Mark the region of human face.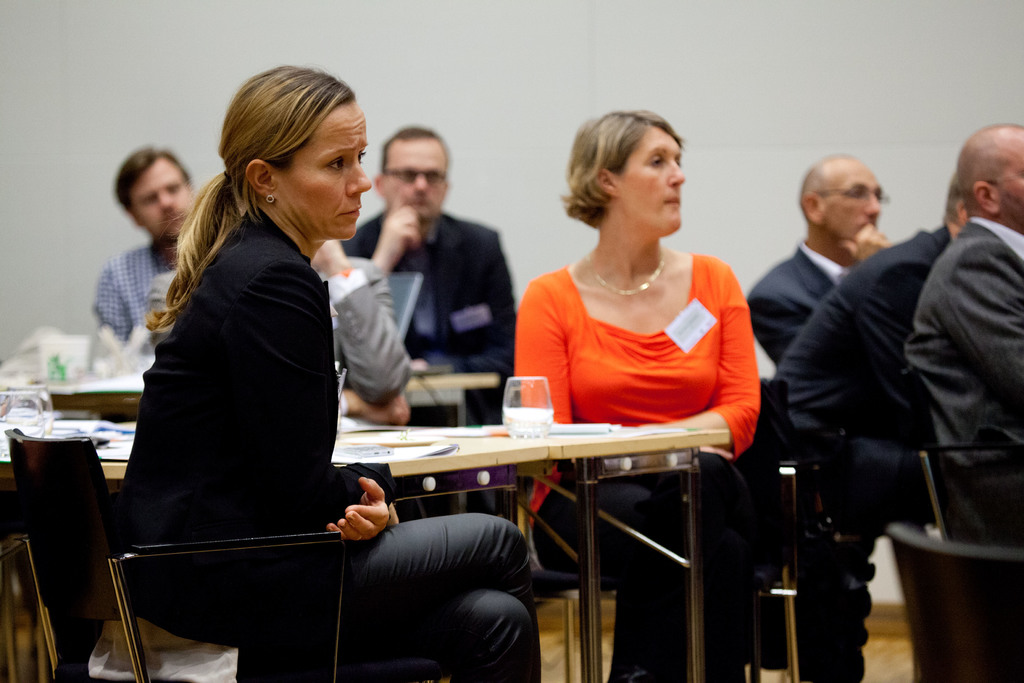
Region: pyautogui.locateOnScreen(996, 142, 1023, 227).
